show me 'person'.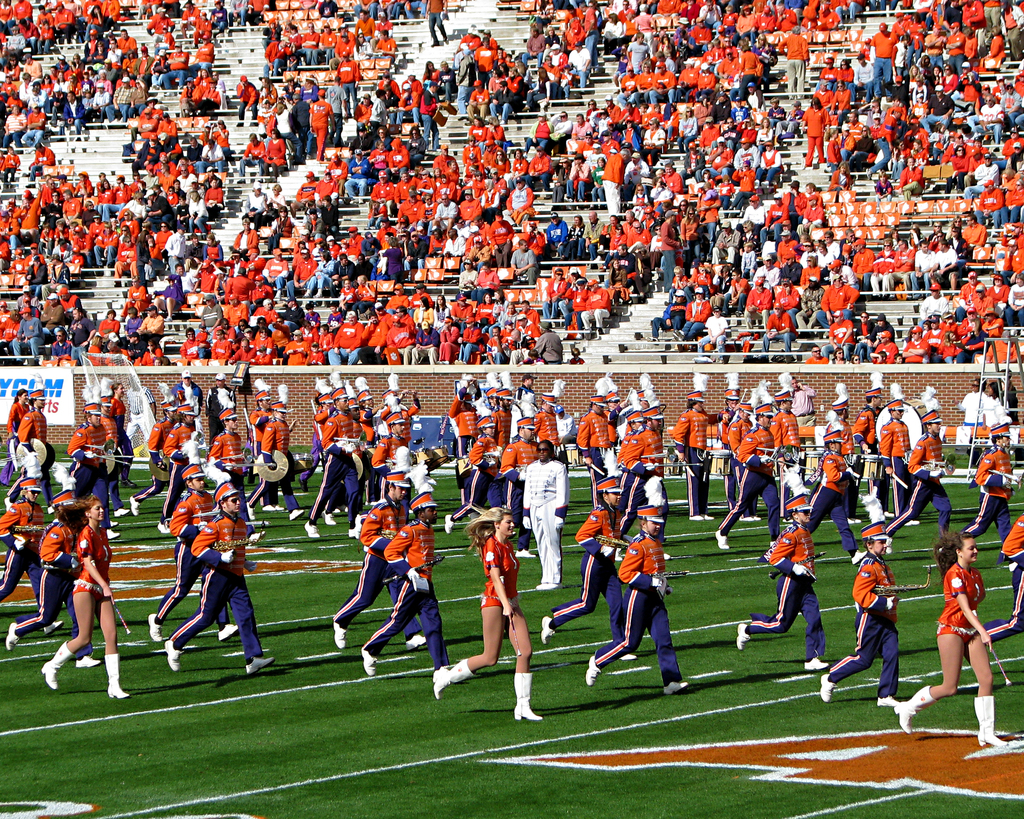
'person' is here: pyautogui.locateOnScreen(176, 262, 196, 290).
